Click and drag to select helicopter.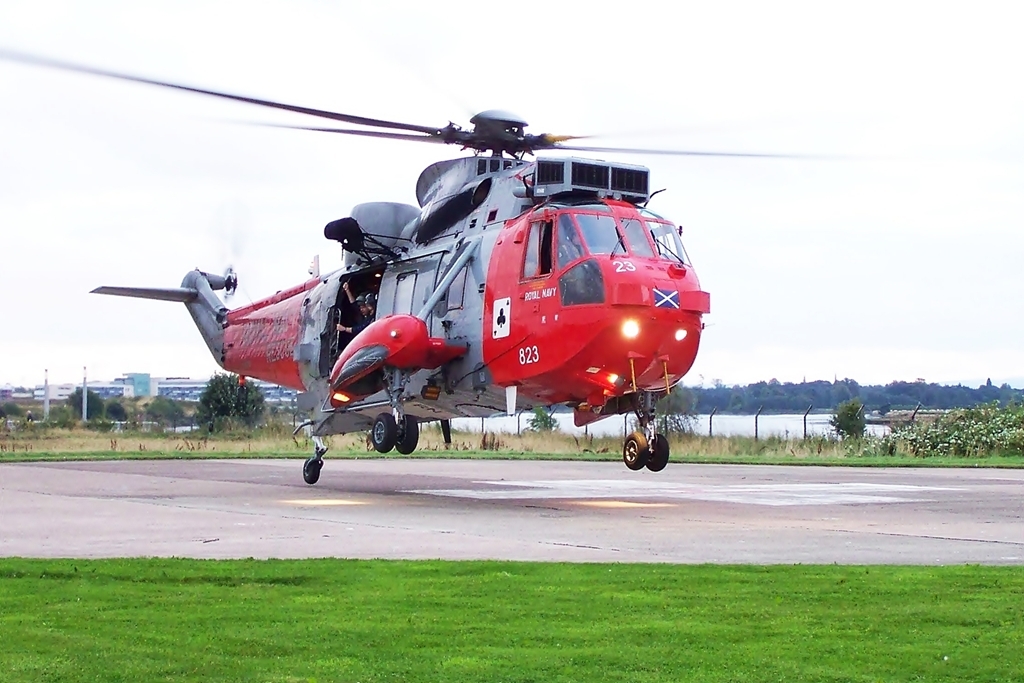
Selection: (46, 46, 762, 494).
